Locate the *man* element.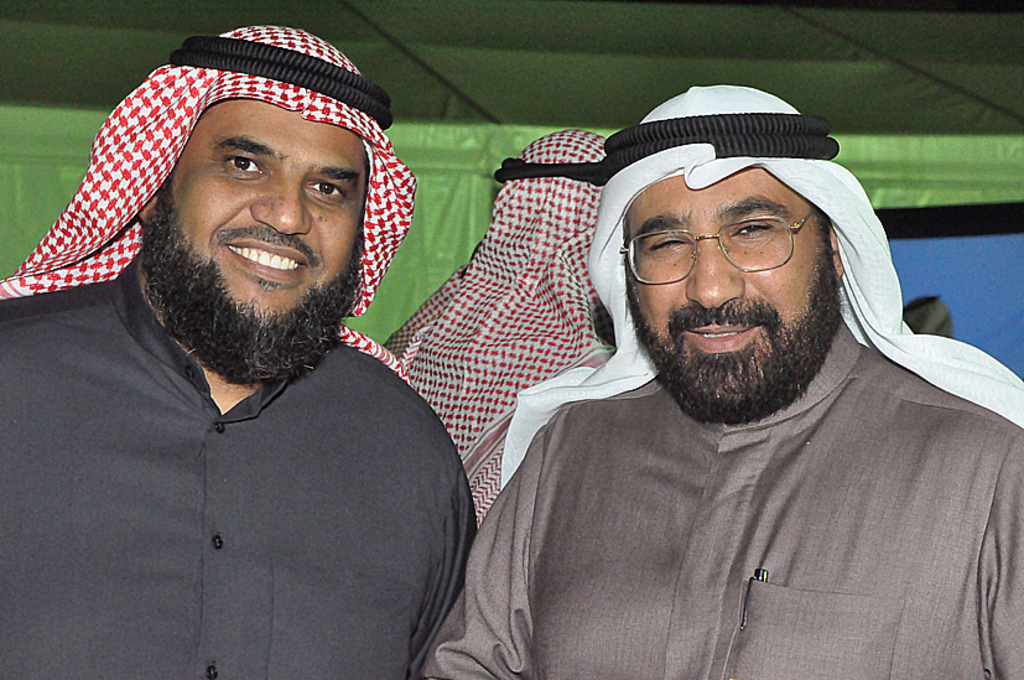
Element bbox: {"x1": 373, "y1": 130, "x2": 613, "y2": 526}.
